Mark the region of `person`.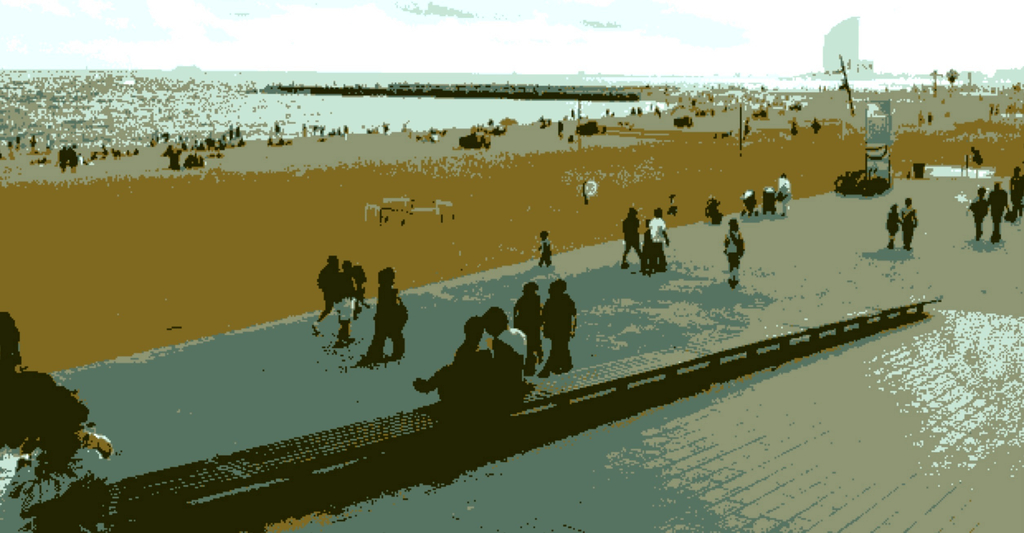
Region: pyautogui.locateOnScreen(325, 262, 355, 349).
